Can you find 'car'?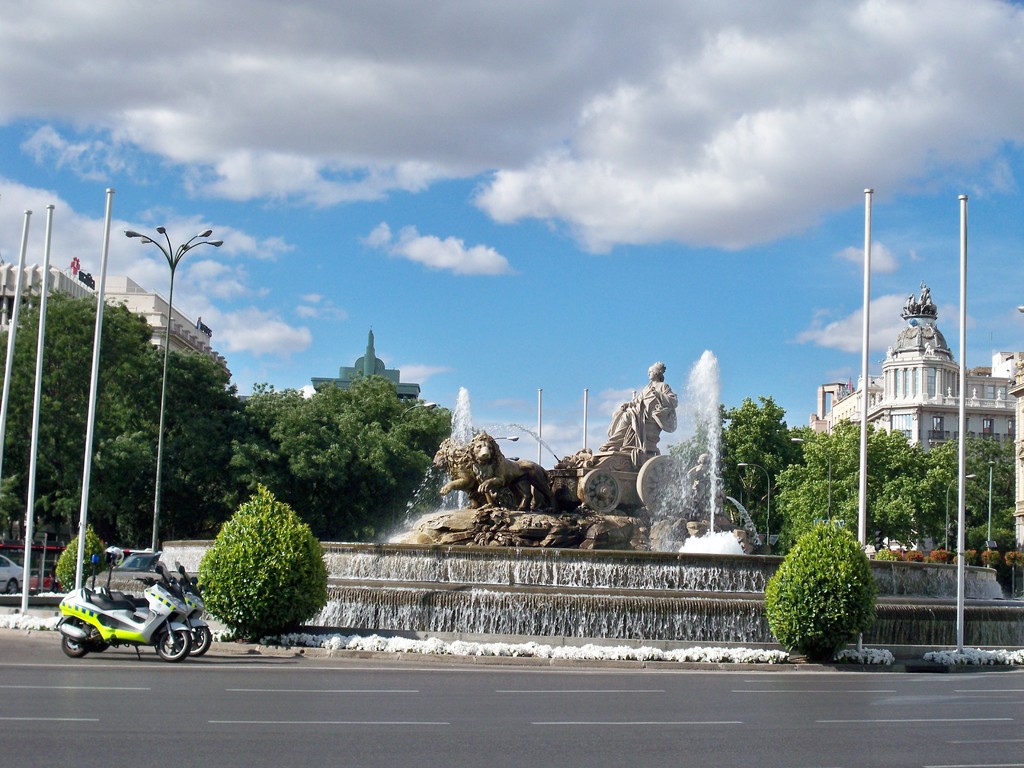
Yes, bounding box: box=[0, 556, 24, 595].
